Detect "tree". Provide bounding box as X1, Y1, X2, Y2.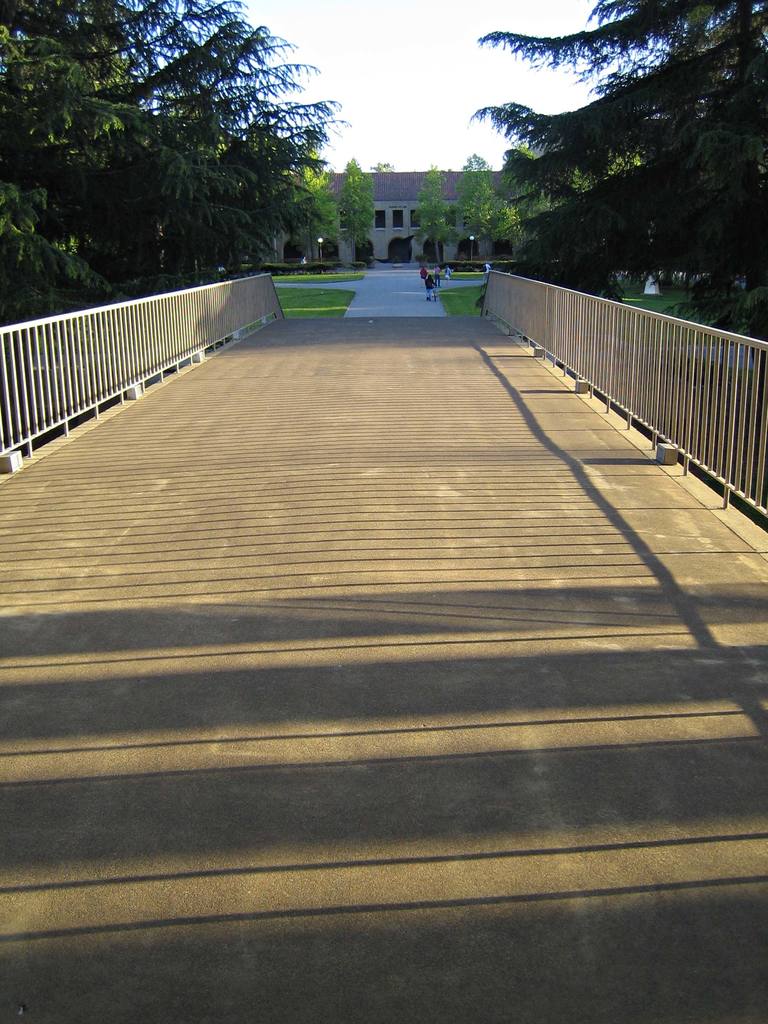
339, 158, 377, 263.
